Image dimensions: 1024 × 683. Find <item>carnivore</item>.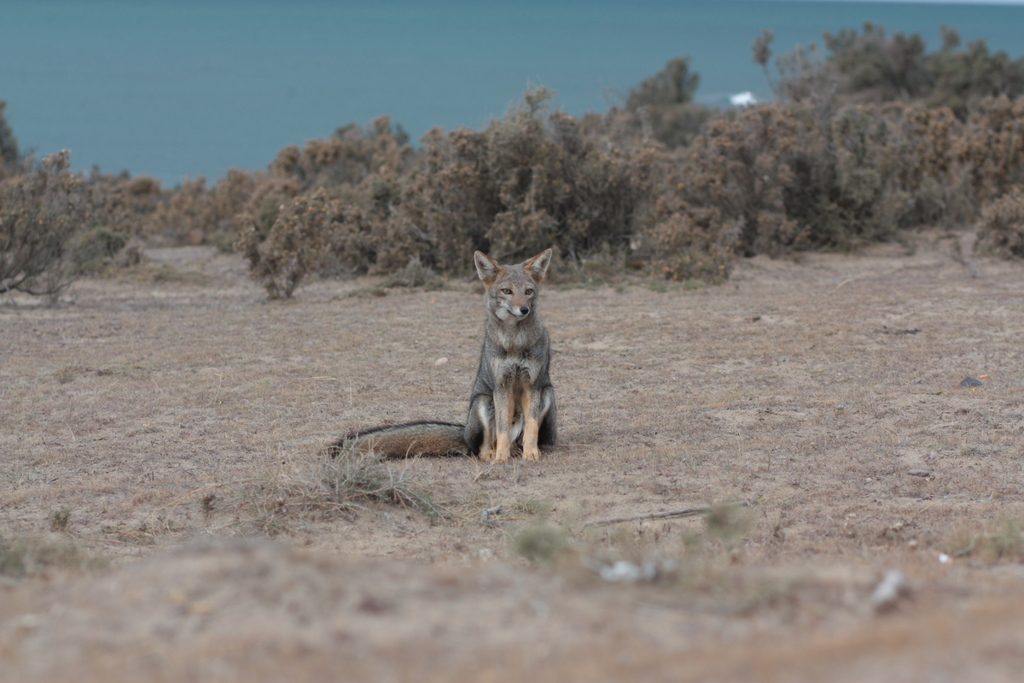
detection(326, 247, 561, 468).
